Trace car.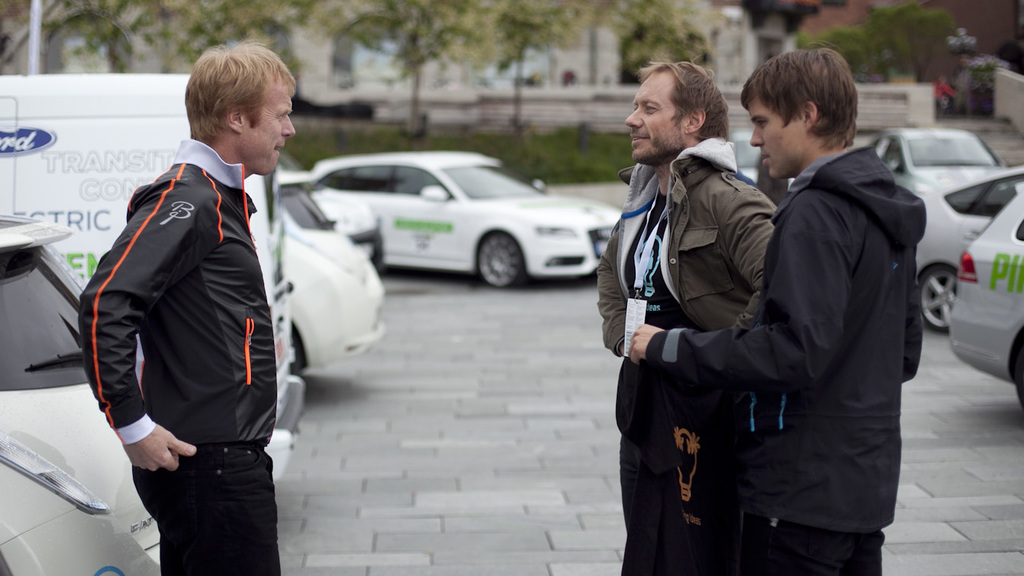
Traced to pyautogui.locateOnScreen(272, 167, 383, 375).
